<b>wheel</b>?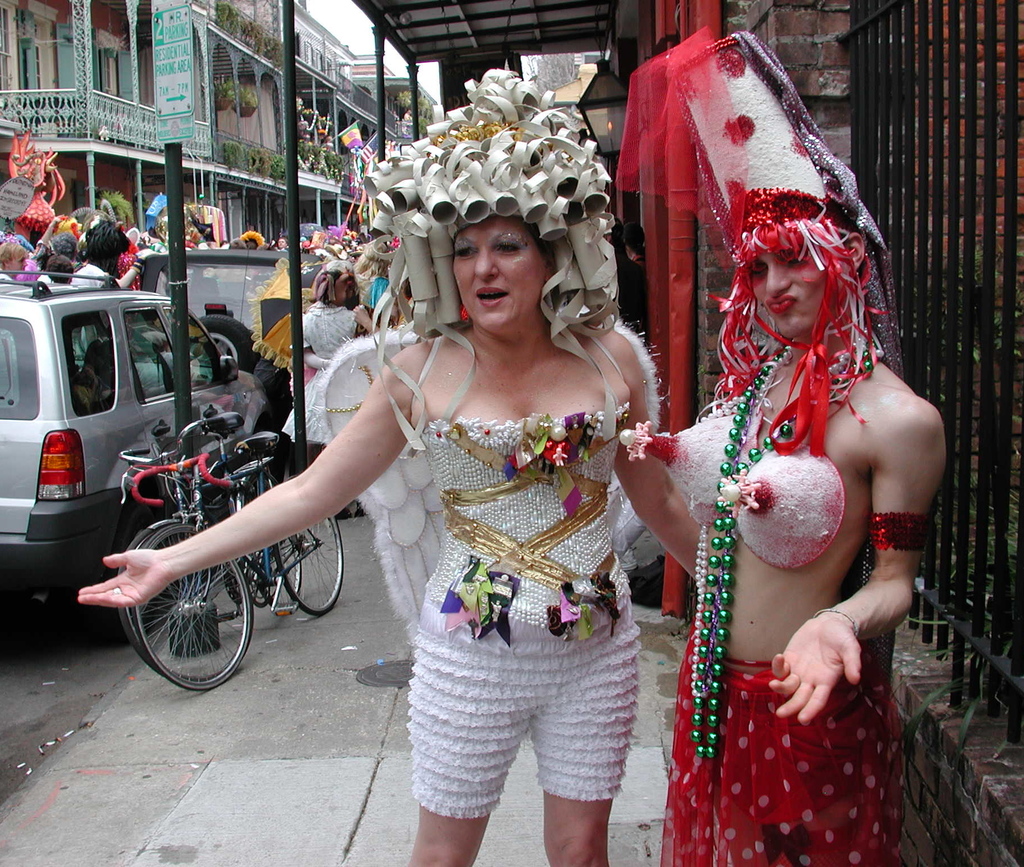
Rect(116, 519, 256, 680)
